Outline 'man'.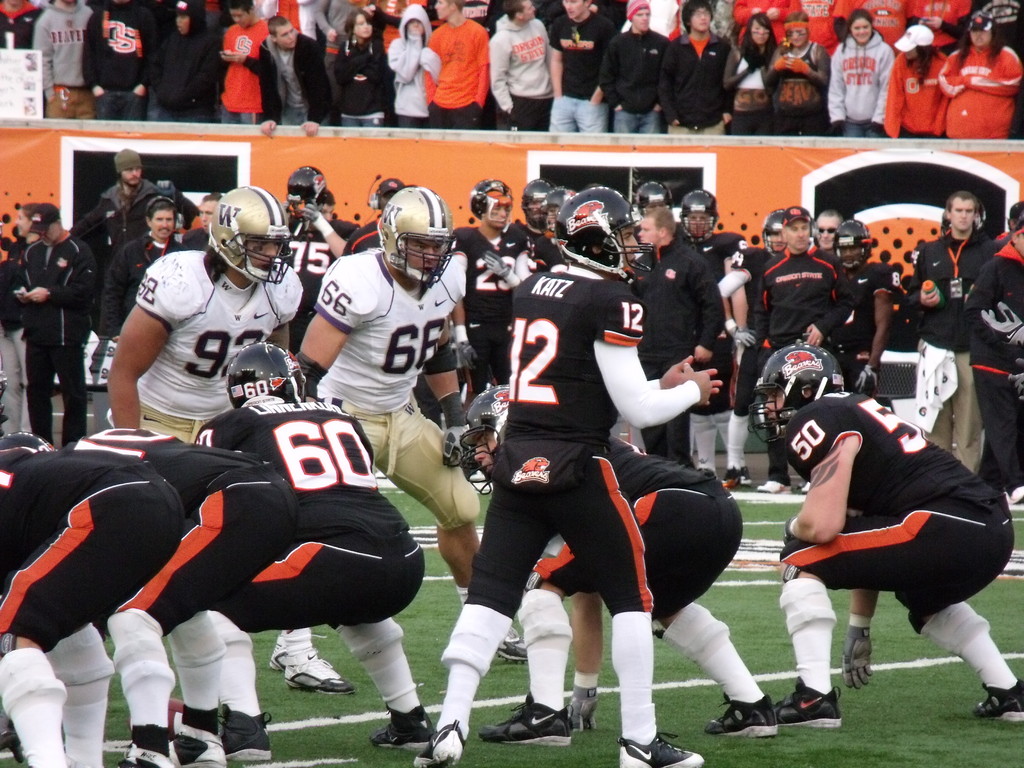
Outline: <box>191,344,436,767</box>.
